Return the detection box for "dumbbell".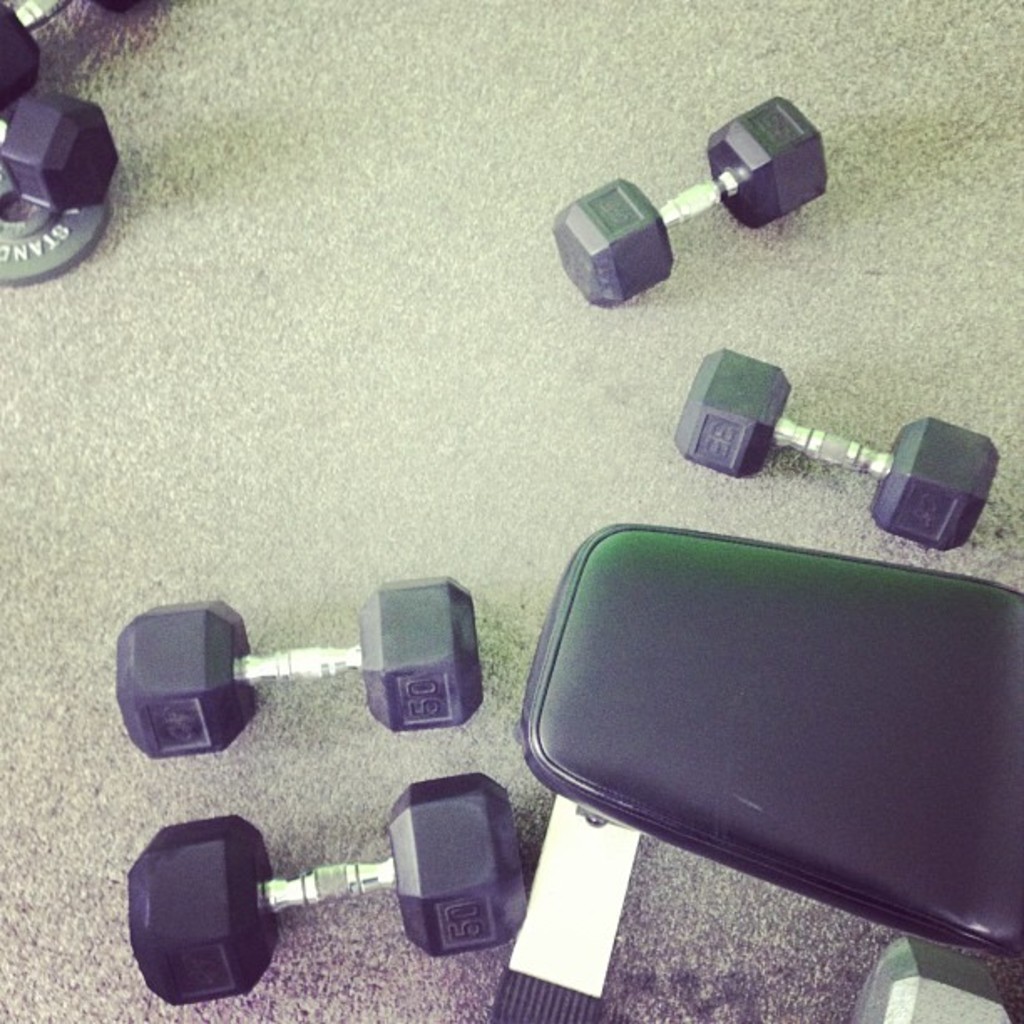
673/343/1001/554.
